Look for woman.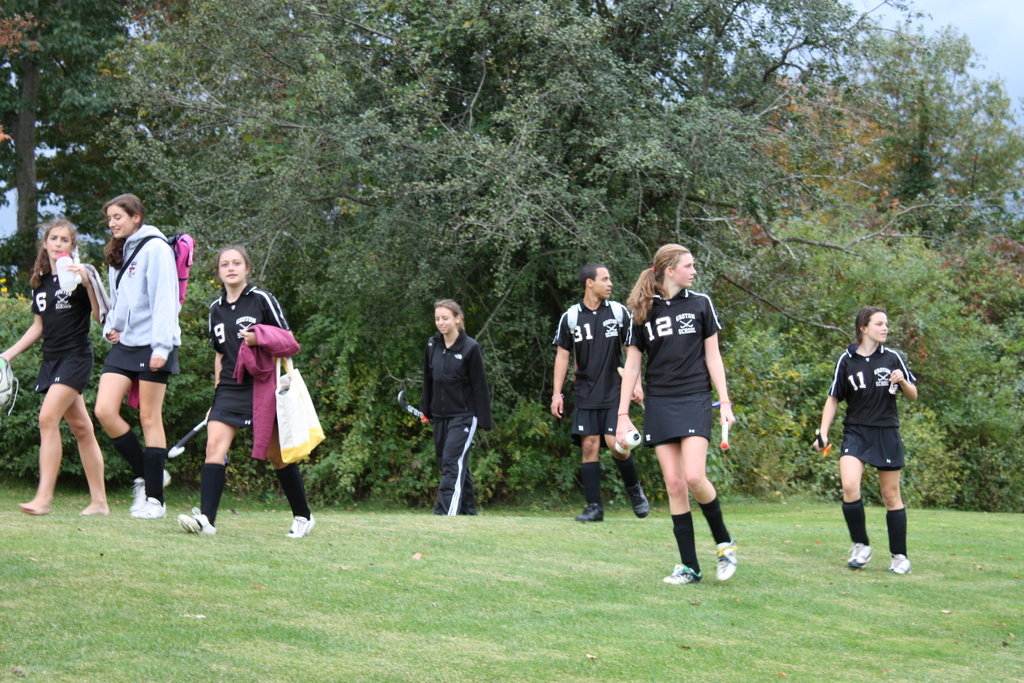
Found: x1=606, y1=241, x2=739, y2=581.
